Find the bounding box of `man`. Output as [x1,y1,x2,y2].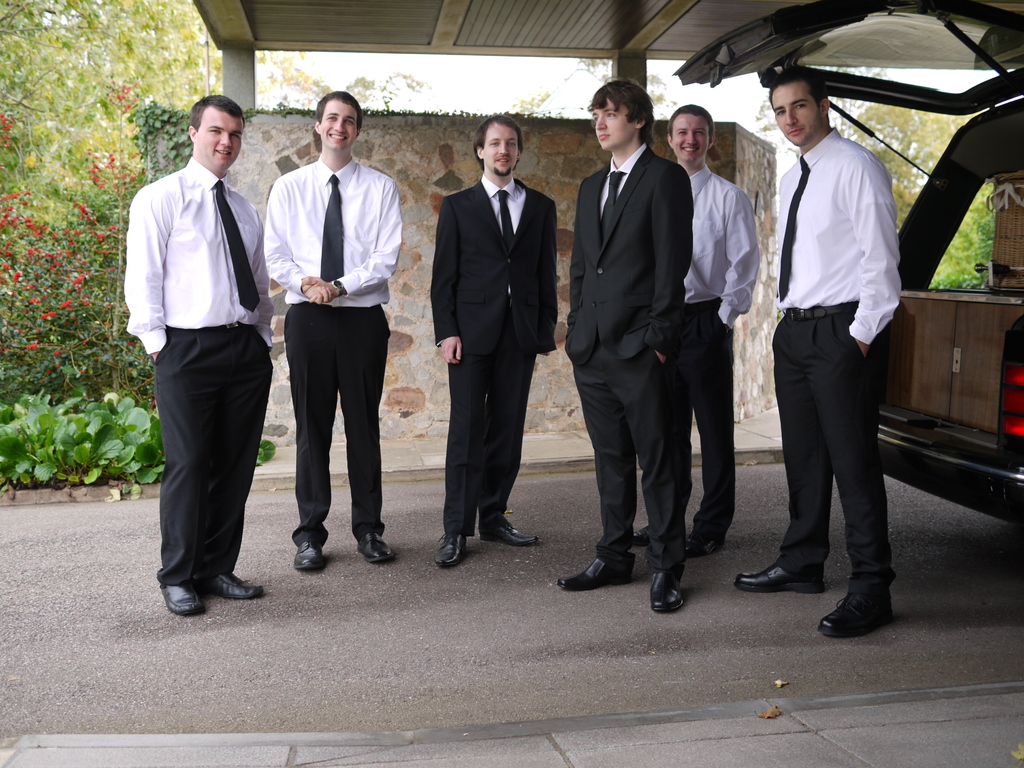
[435,114,555,566].
